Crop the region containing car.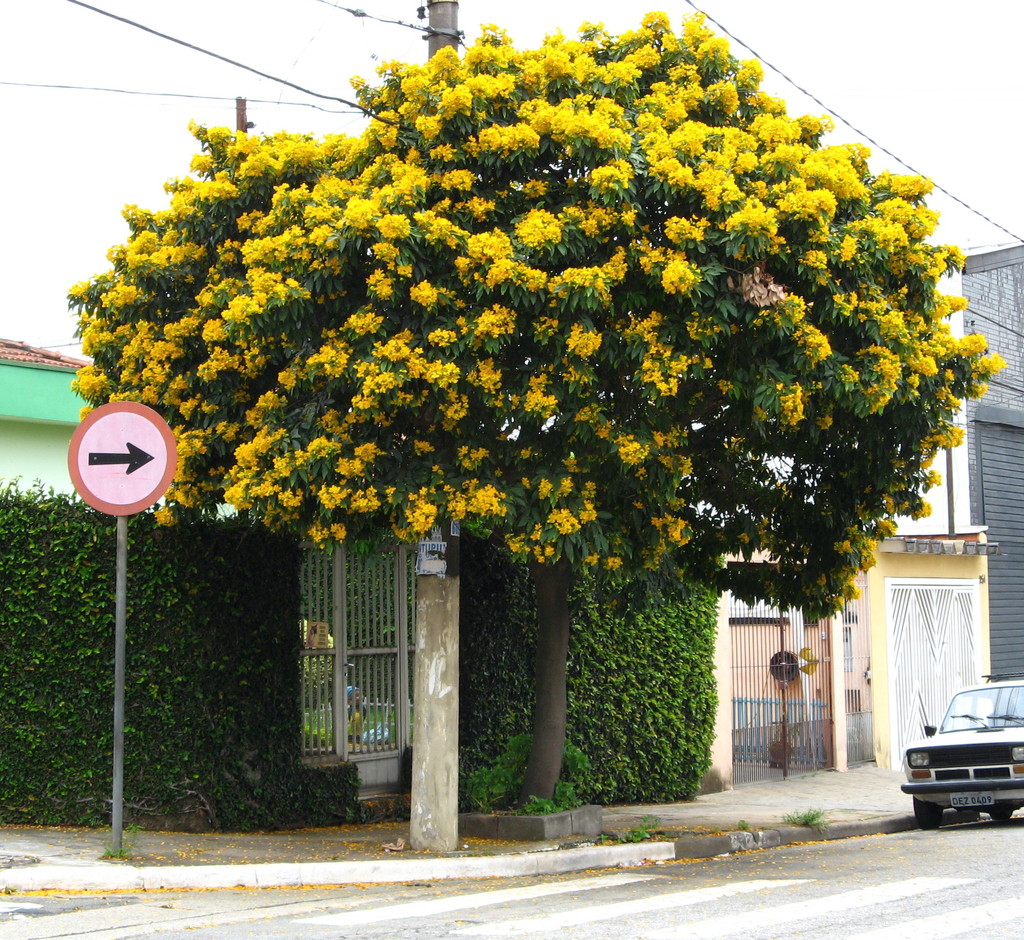
Crop region: (left=900, top=711, right=1021, bottom=837).
